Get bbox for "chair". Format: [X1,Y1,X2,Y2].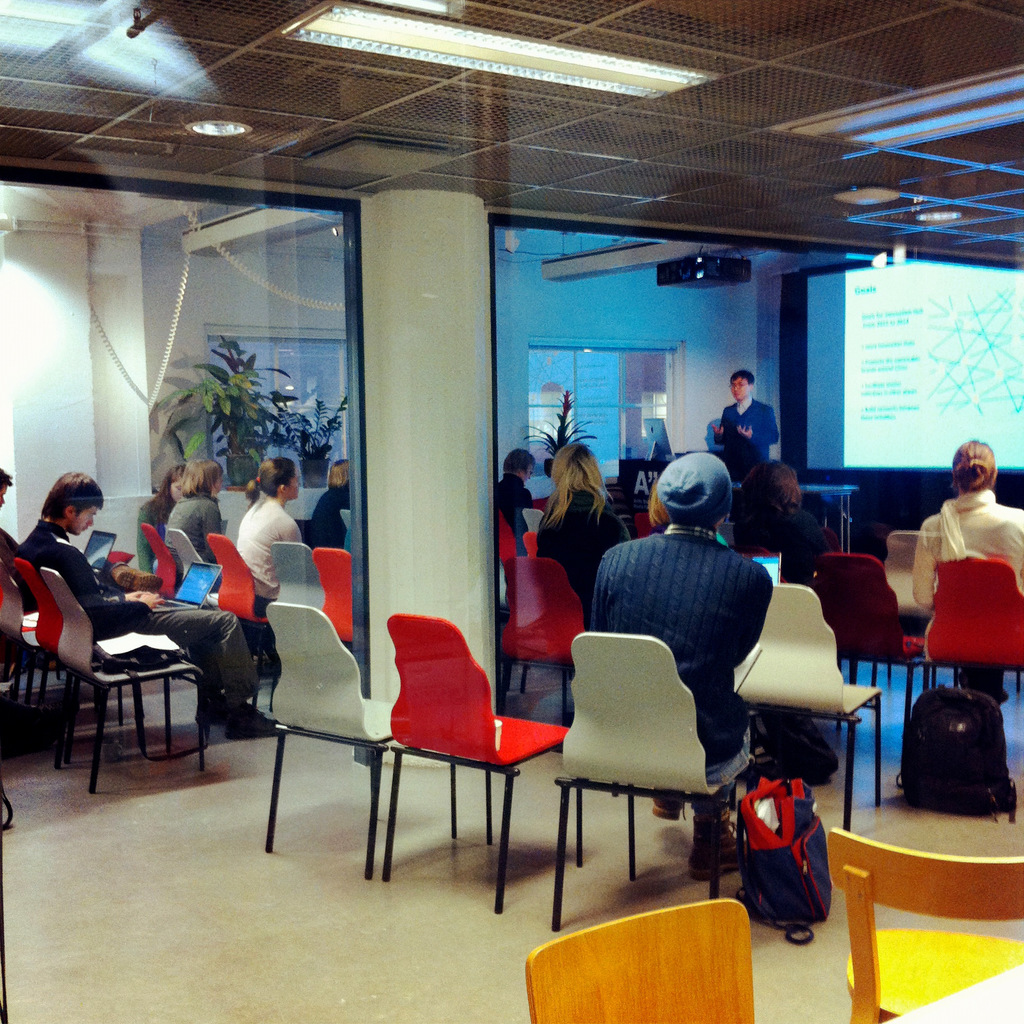
[0,564,134,749].
